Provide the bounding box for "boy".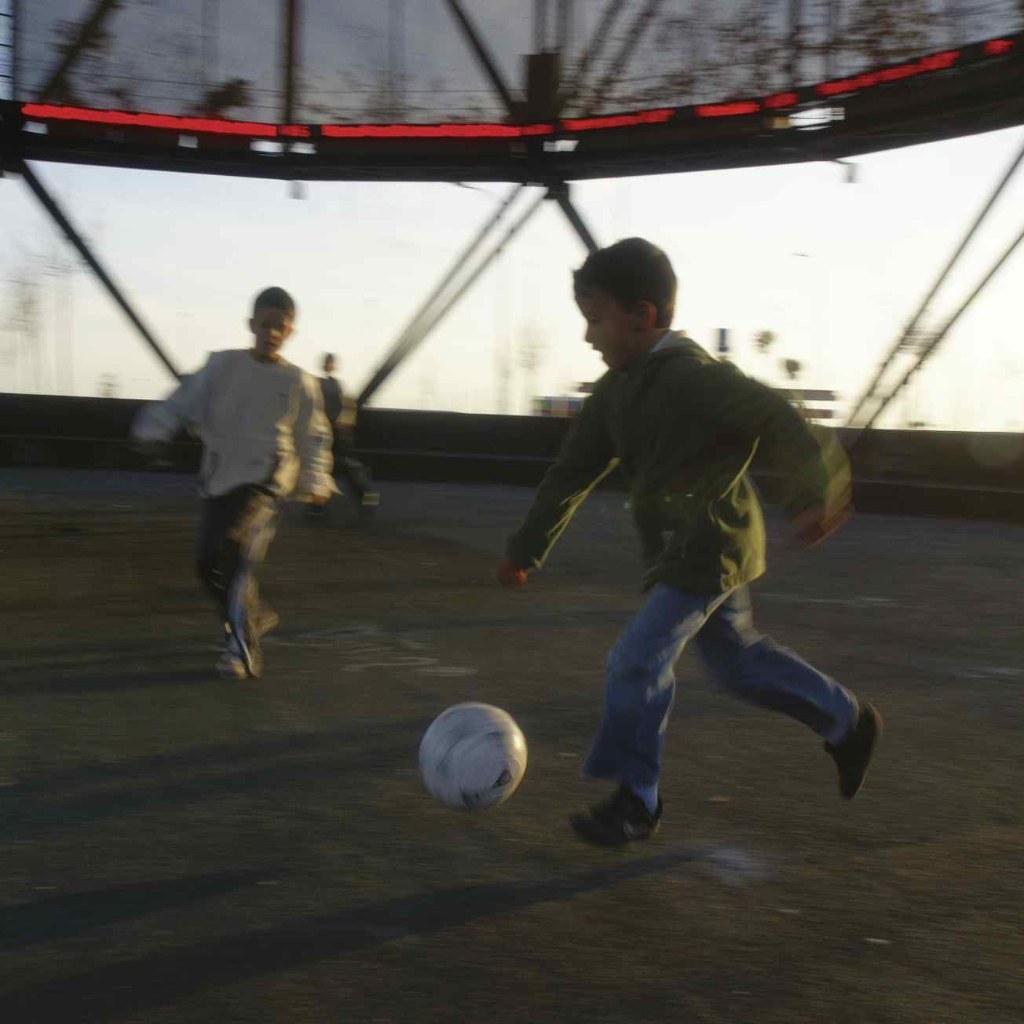
box=[485, 222, 867, 870].
